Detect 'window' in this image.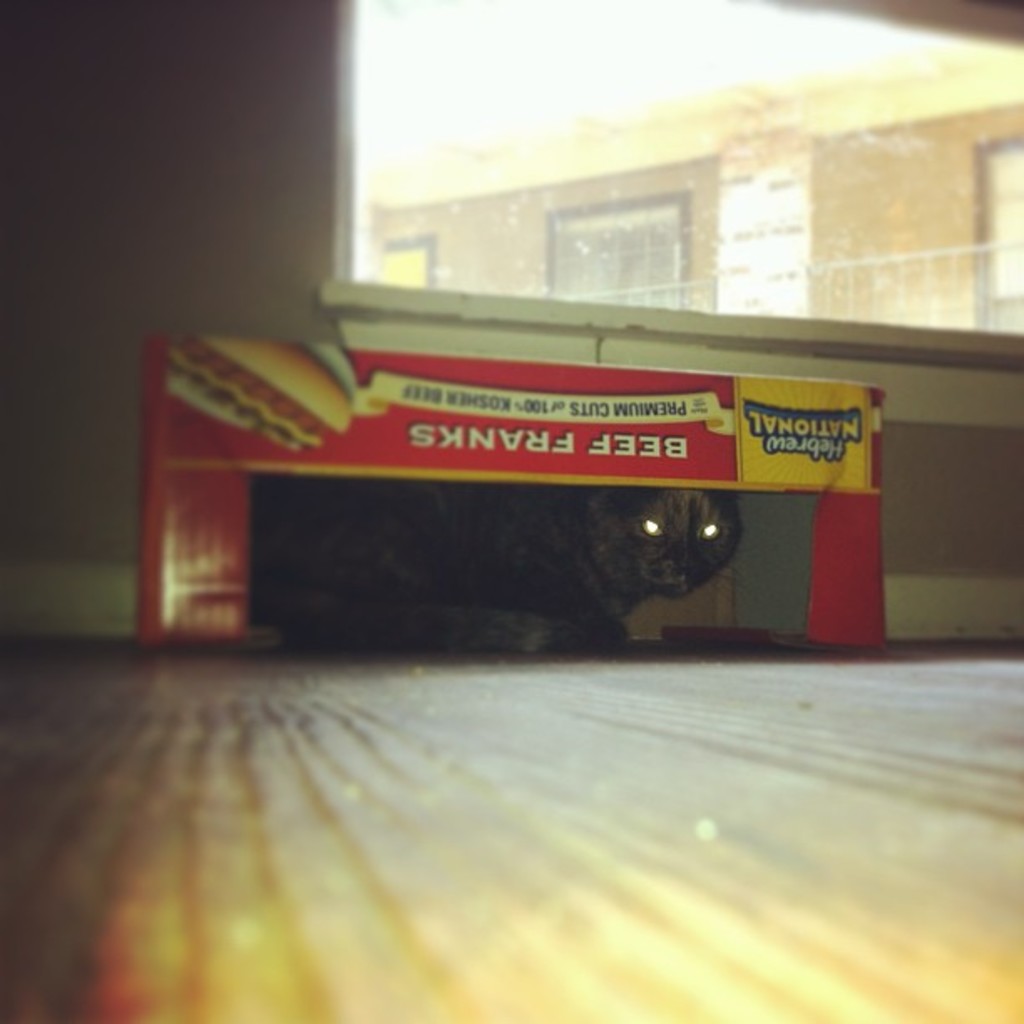
Detection: {"left": 361, "top": 233, "right": 445, "bottom": 294}.
